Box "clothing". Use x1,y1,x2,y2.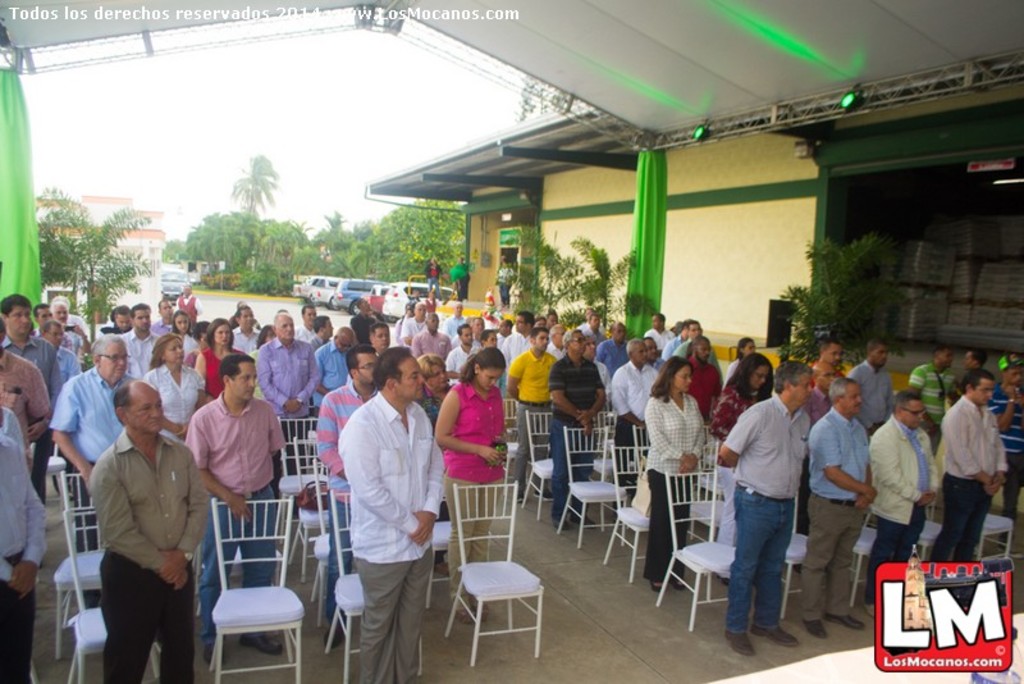
722,396,809,501.
